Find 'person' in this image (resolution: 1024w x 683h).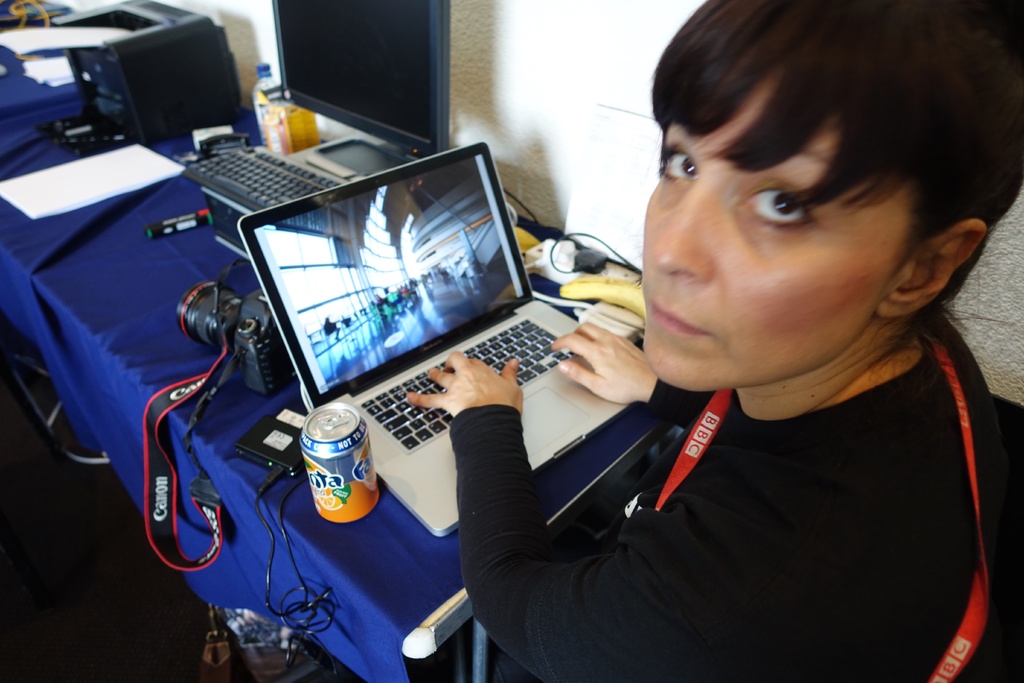
crop(442, 0, 1006, 660).
